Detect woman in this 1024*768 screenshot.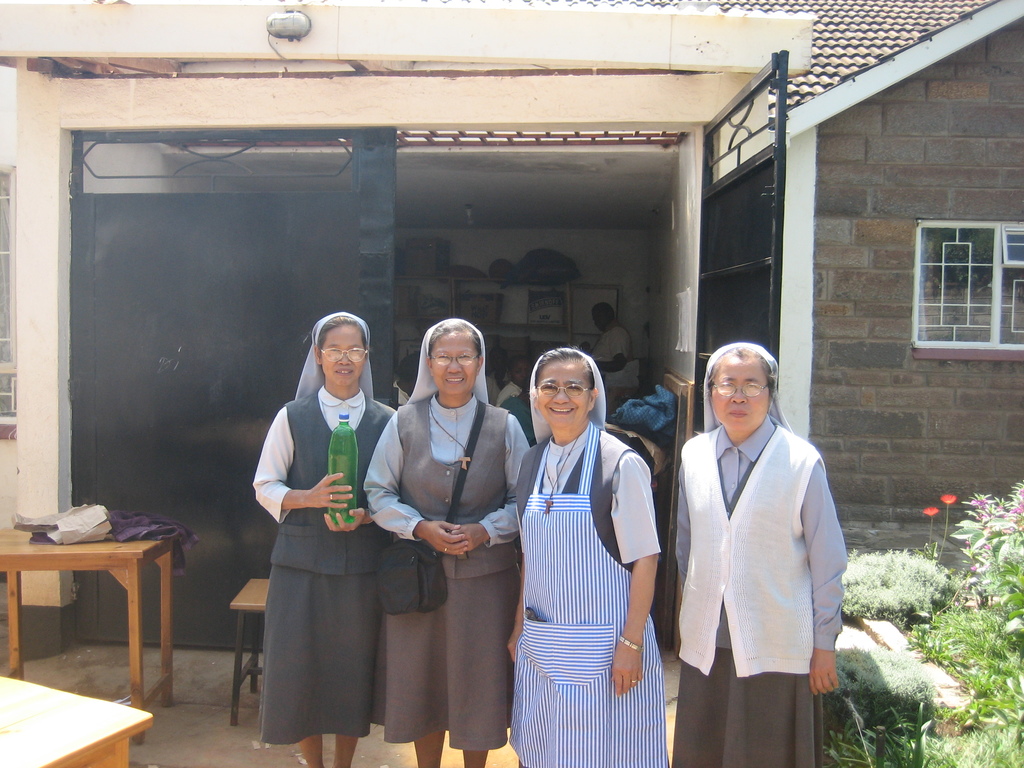
Detection: <region>360, 321, 531, 767</region>.
